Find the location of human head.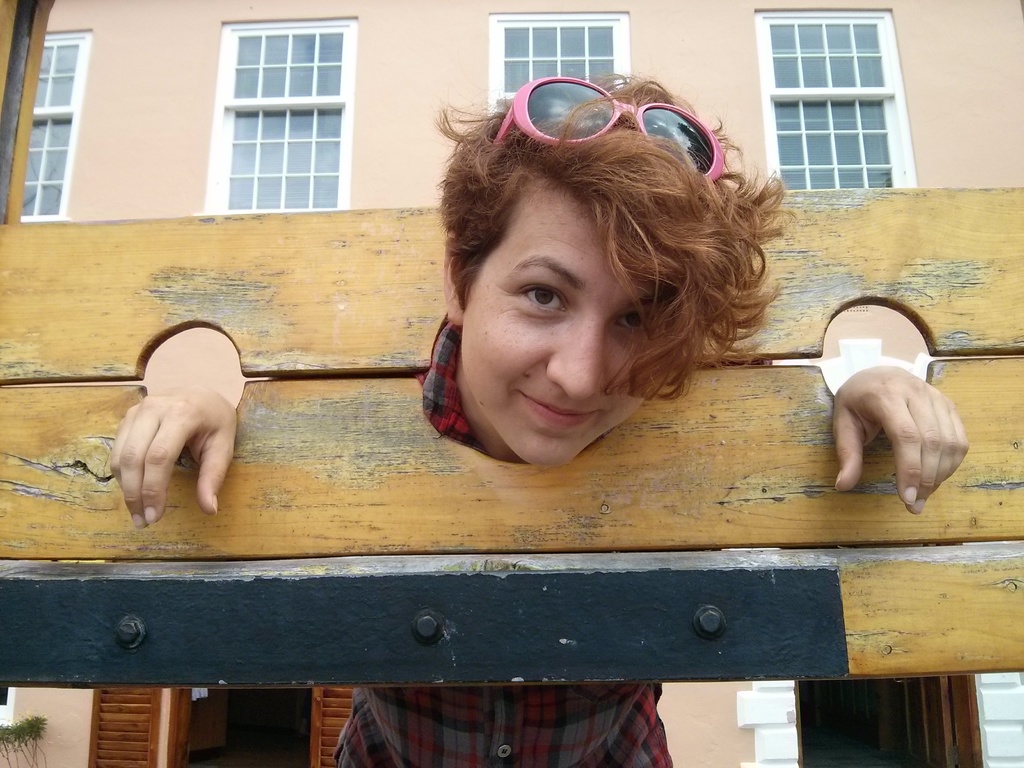
Location: x1=392, y1=76, x2=792, y2=435.
